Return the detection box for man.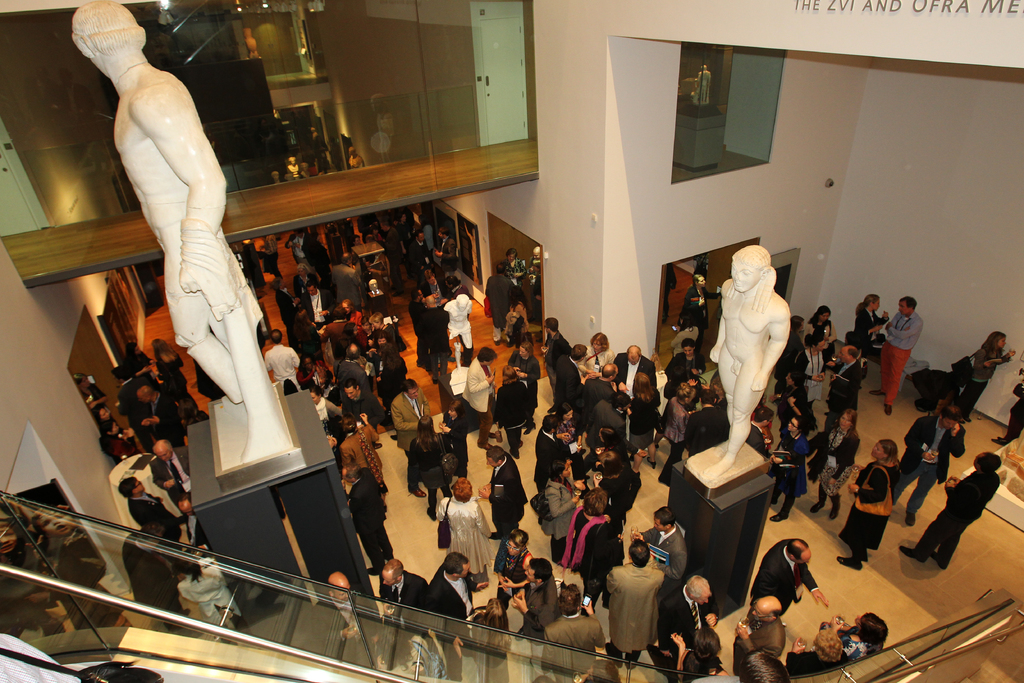
select_region(388, 383, 435, 461).
